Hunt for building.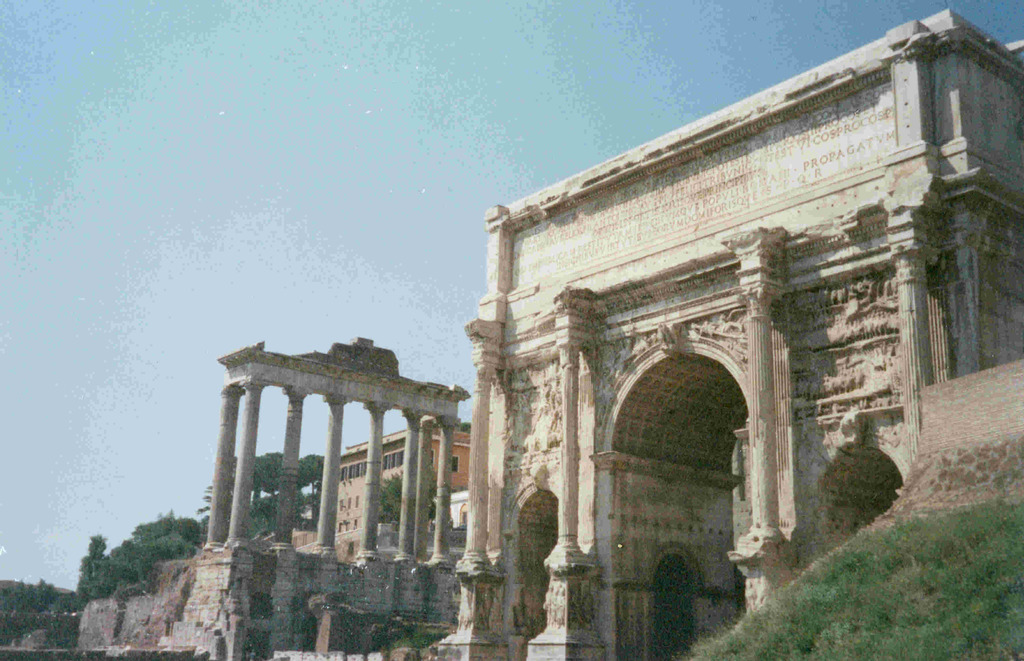
Hunted down at detection(466, 10, 1023, 660).
